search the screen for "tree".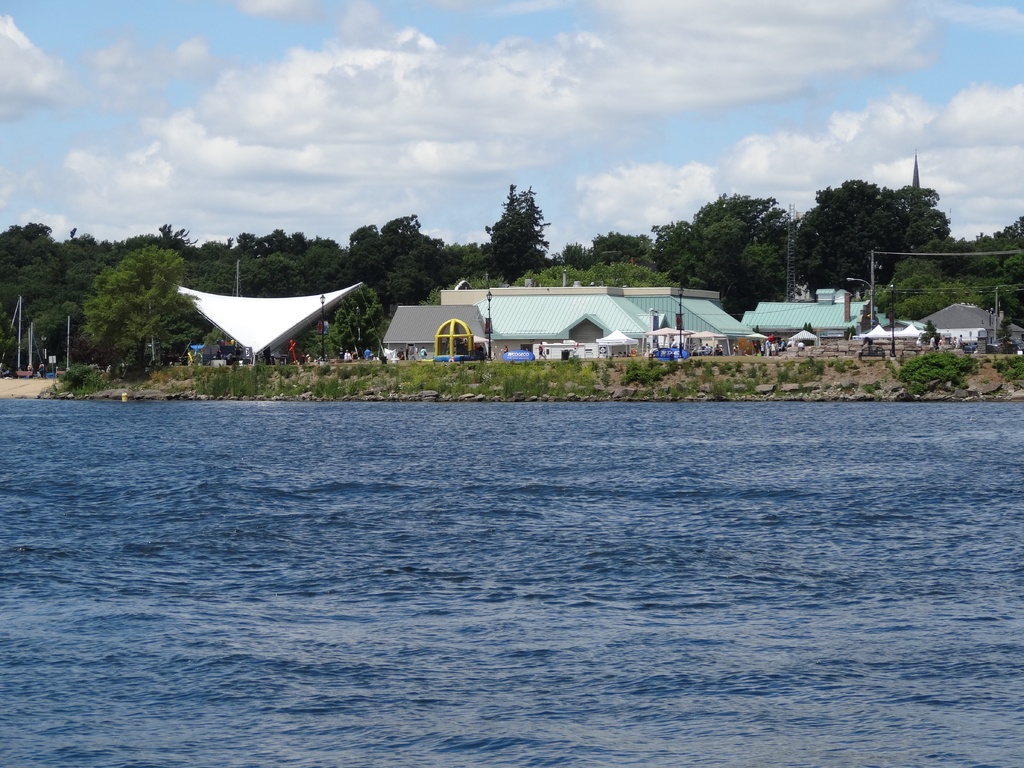
Found at region(236, 250, 308, 298).
